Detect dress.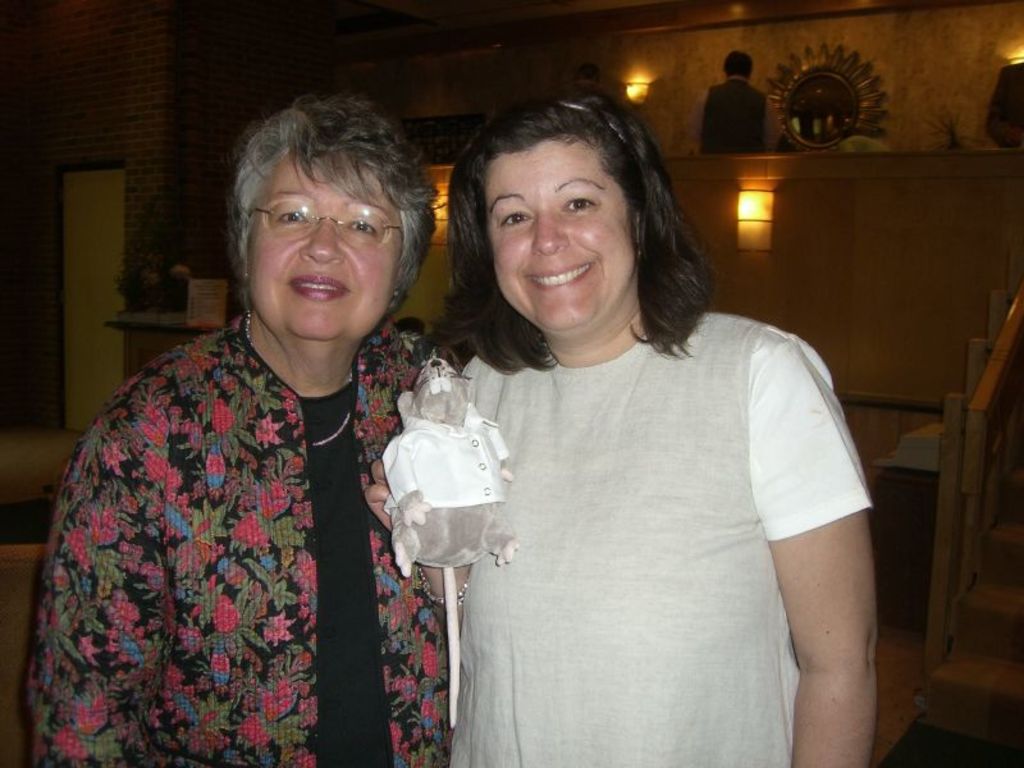
Detected at [left=32, top=323, right=460, bottom=767].
